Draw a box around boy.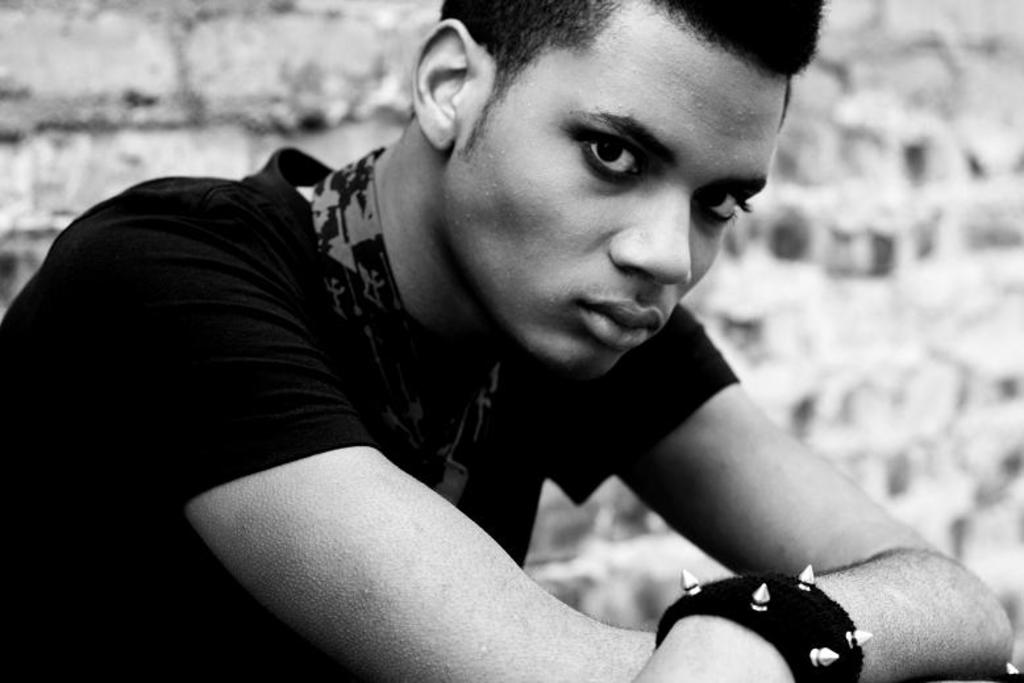
locate(0, 0, 1016, 682).
